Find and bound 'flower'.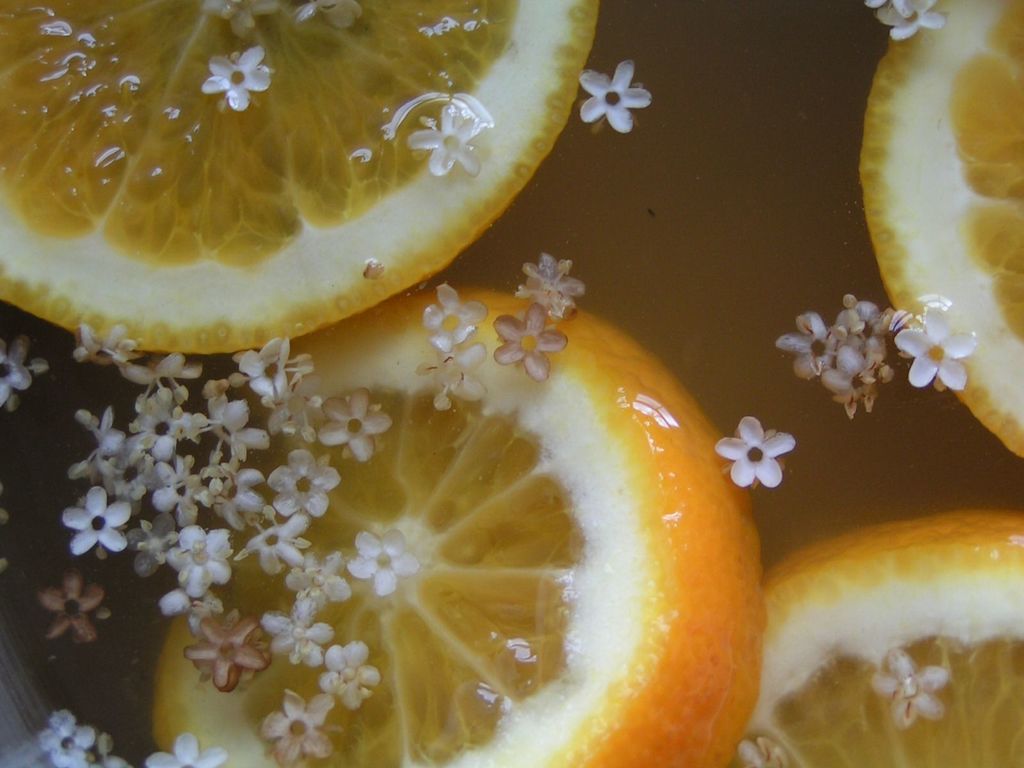
Bound: region(297, 0, 372, 31).
